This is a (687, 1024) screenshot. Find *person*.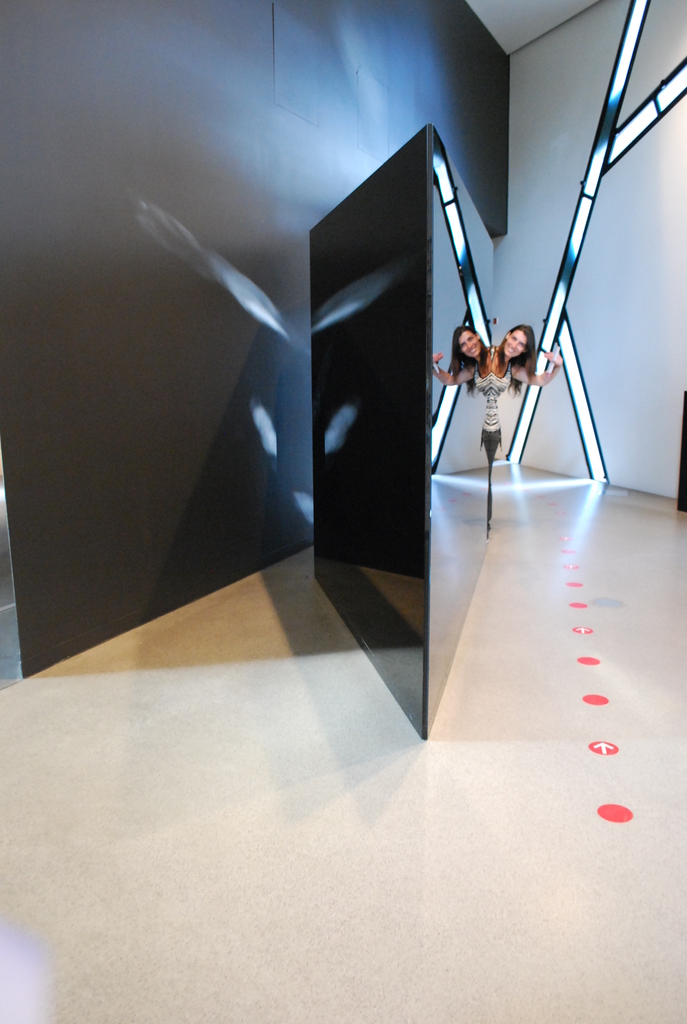
Bounding box: l=432, t=330, r=494, b=536.
